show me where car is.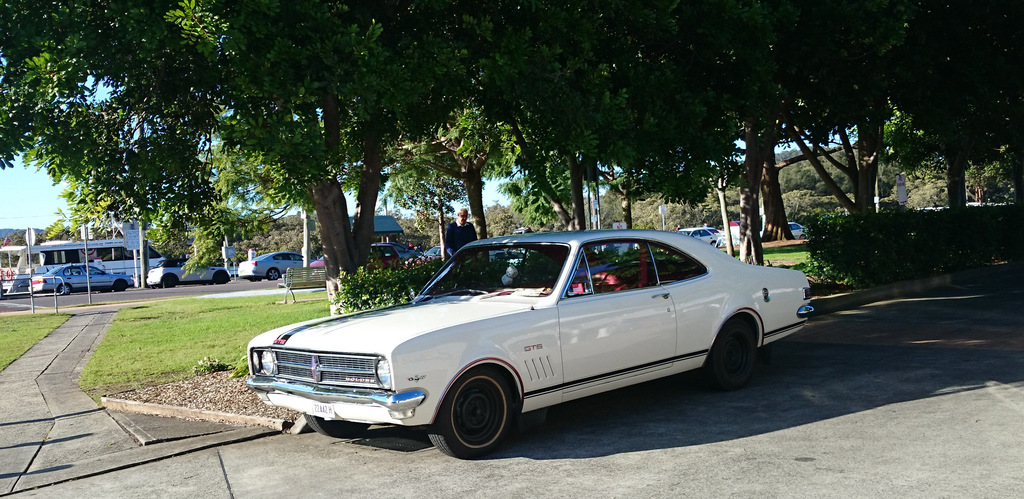
car is at 241, 252, 308, 280.
